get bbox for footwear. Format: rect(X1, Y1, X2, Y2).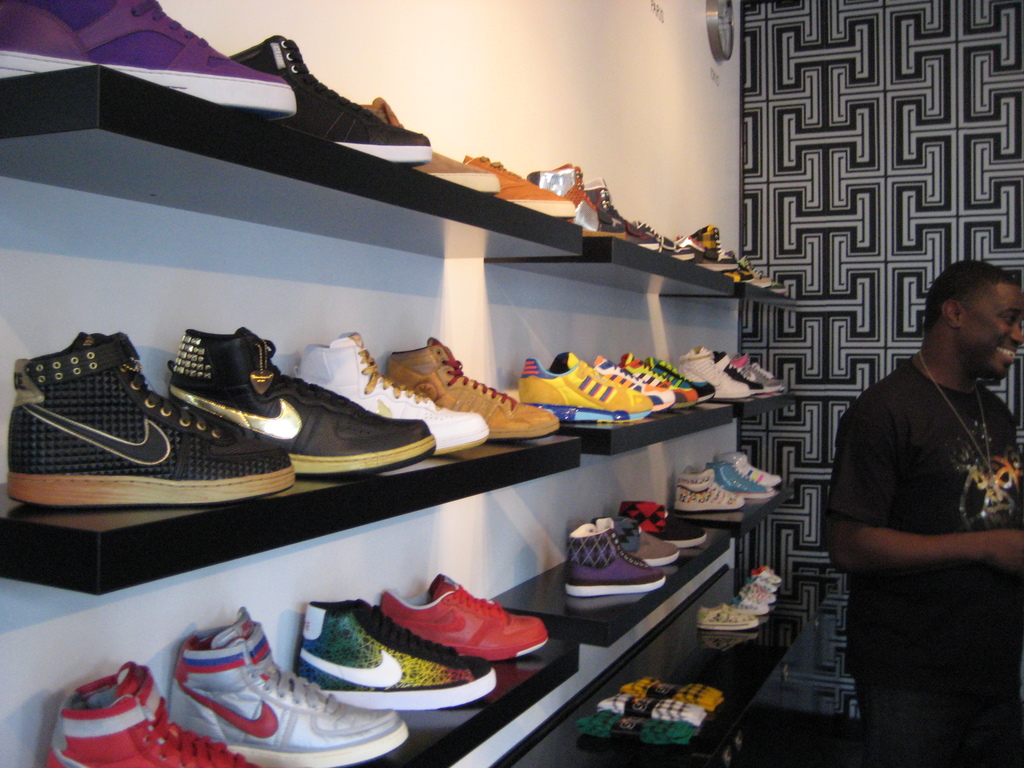
rect(593, 511, 686, 559).
